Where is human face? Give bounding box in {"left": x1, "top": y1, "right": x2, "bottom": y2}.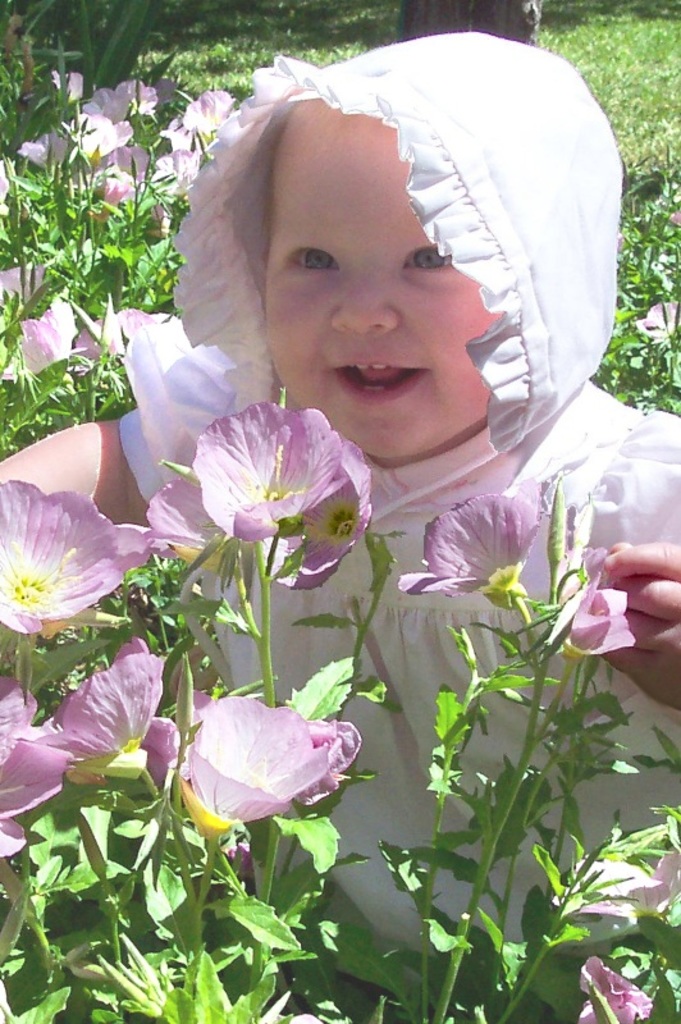
{"left": 265, "top": 102, "right": 501, "bottom": 461}.
